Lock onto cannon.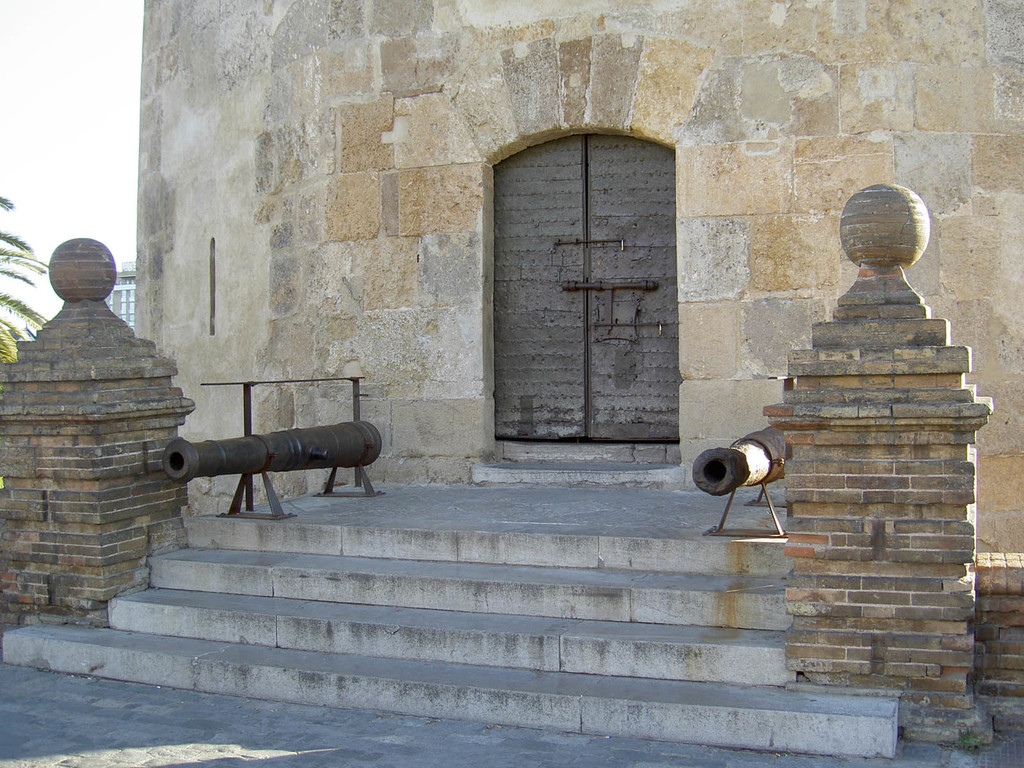
Locked: box=[158, 373, 378, 515].
